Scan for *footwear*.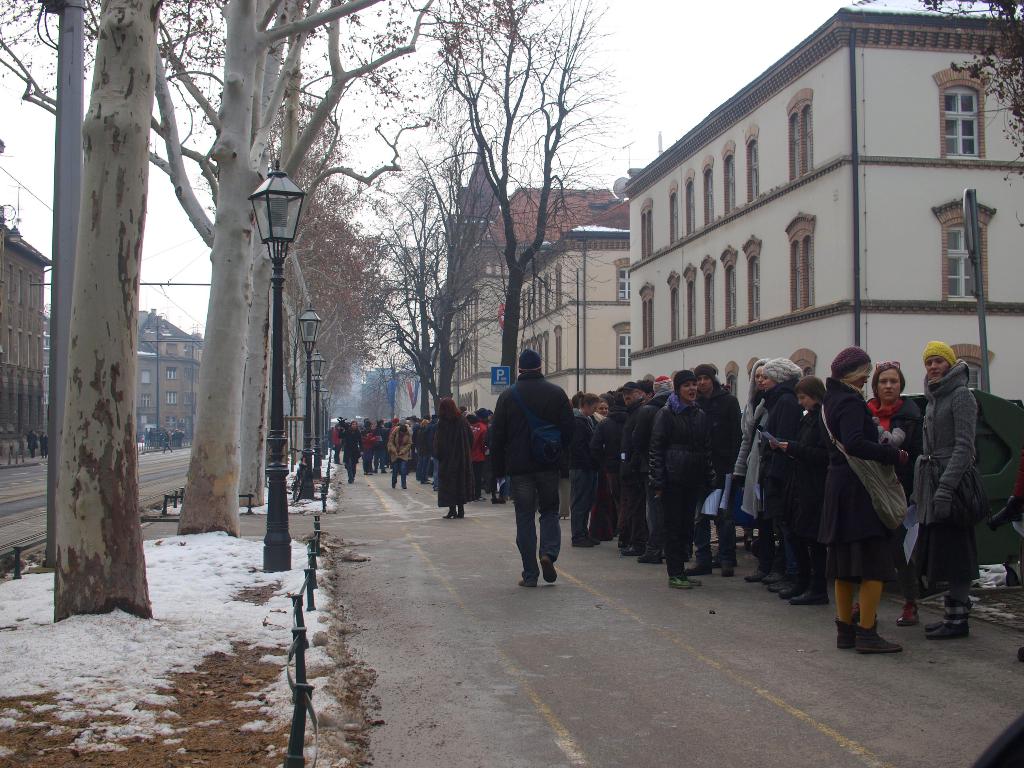
Scan result: (x1=834, y1=614, x2=856, y2=648).
